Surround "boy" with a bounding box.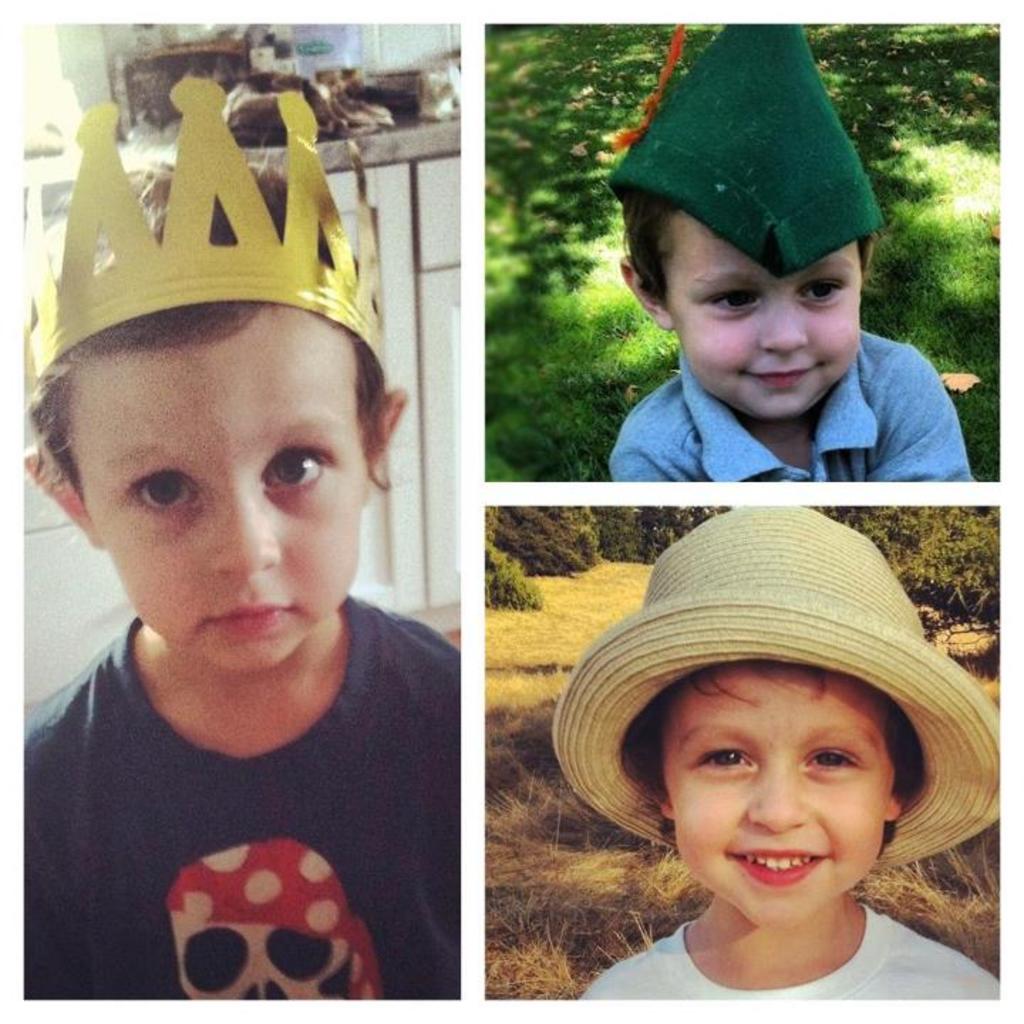
x1=563 y1=505 x2=1000 y2=1007.
